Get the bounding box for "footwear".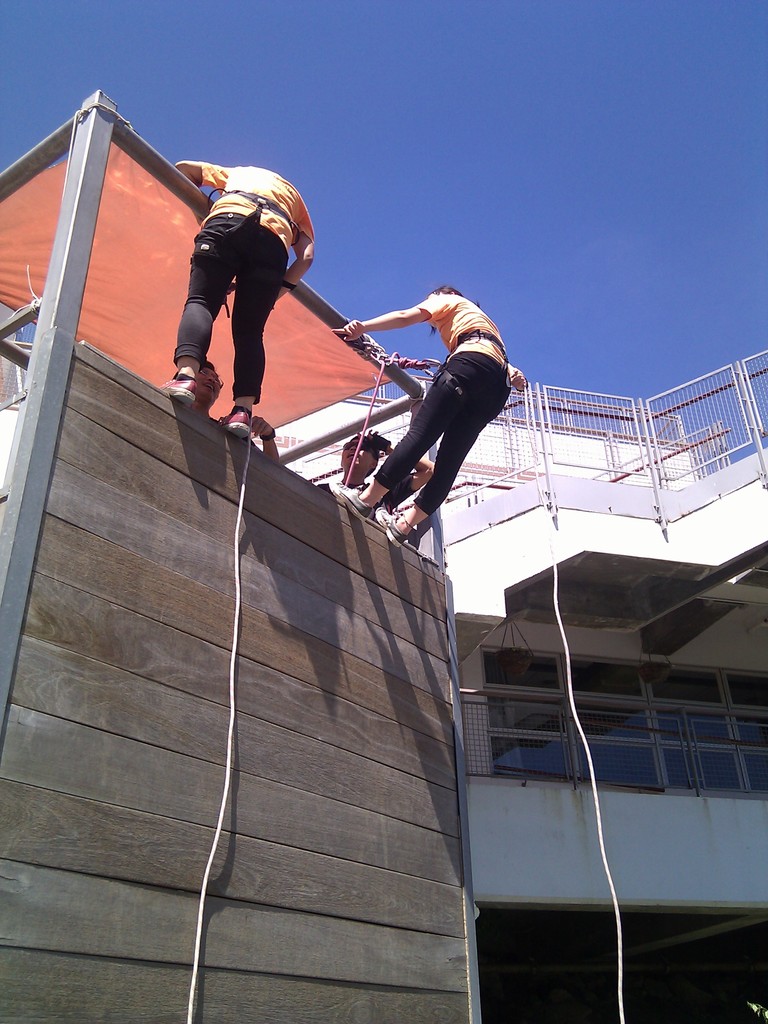
(left=323, top=481, right=374, bottom=524).
